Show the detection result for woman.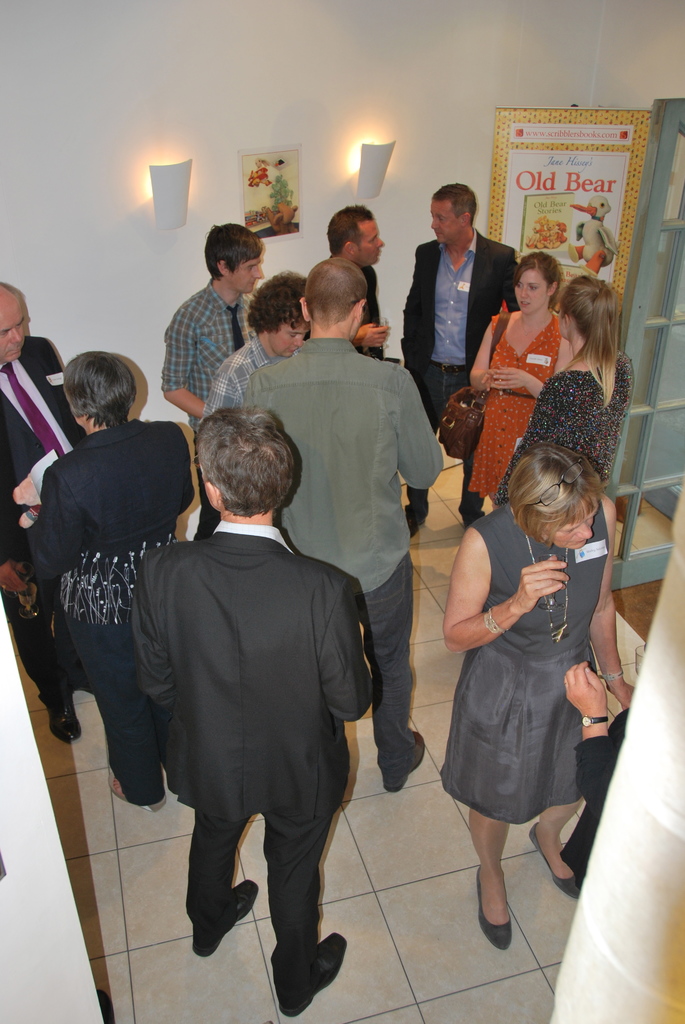
(x1=22, y1=346, x2=192, y2=803).
